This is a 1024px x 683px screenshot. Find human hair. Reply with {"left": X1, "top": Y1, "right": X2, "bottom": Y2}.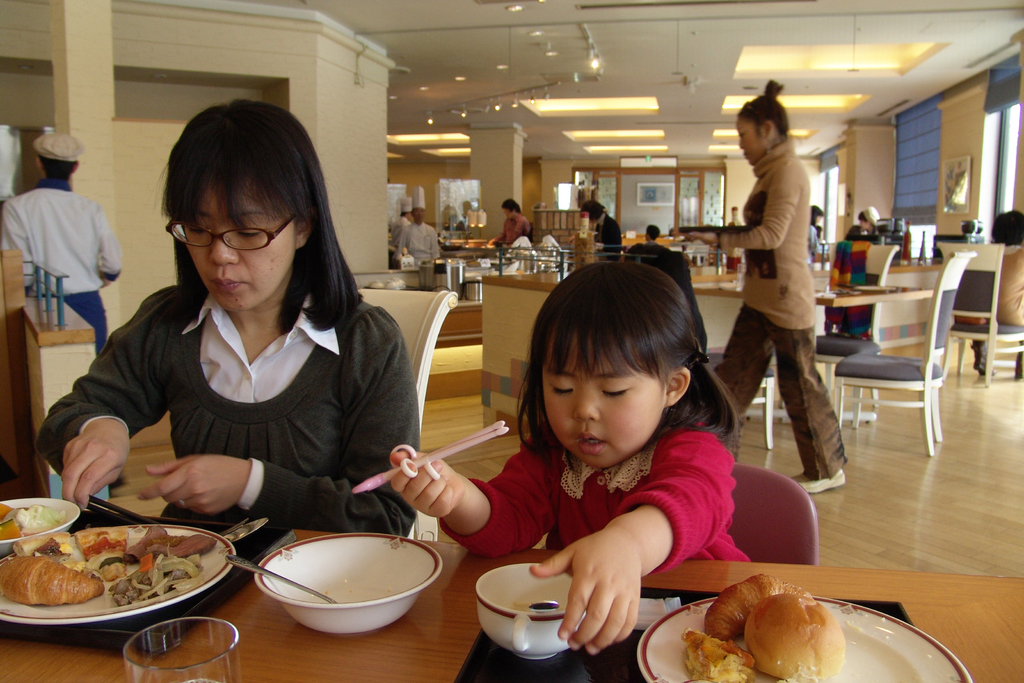
{"left": 858, "top": 212, "right": 870, "bottom": 223}.
